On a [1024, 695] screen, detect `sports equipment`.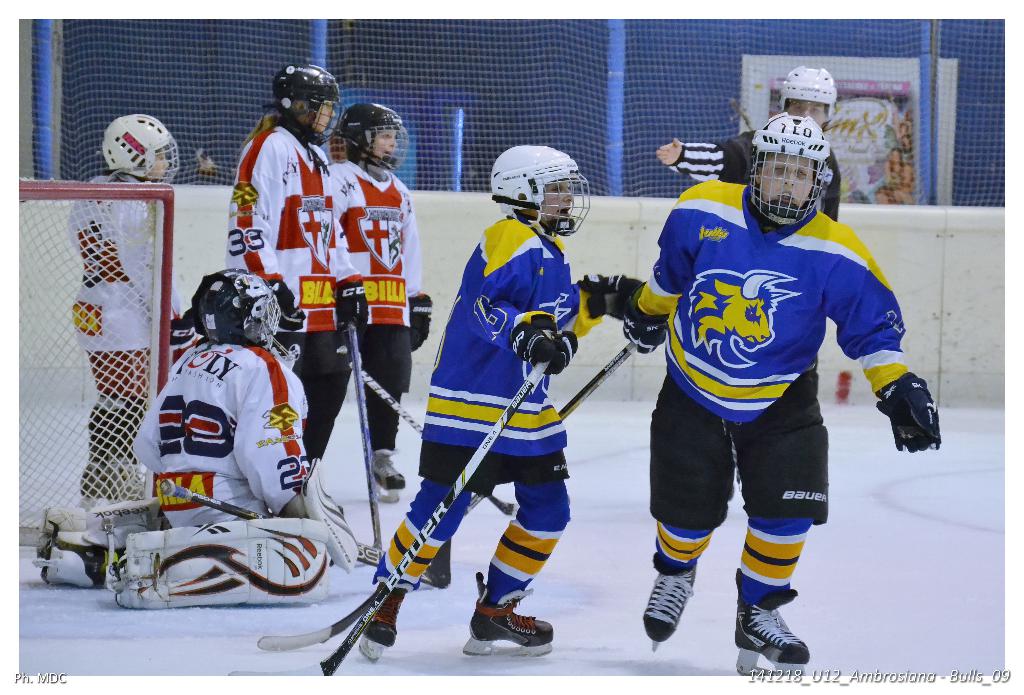
335:273:372:330.
